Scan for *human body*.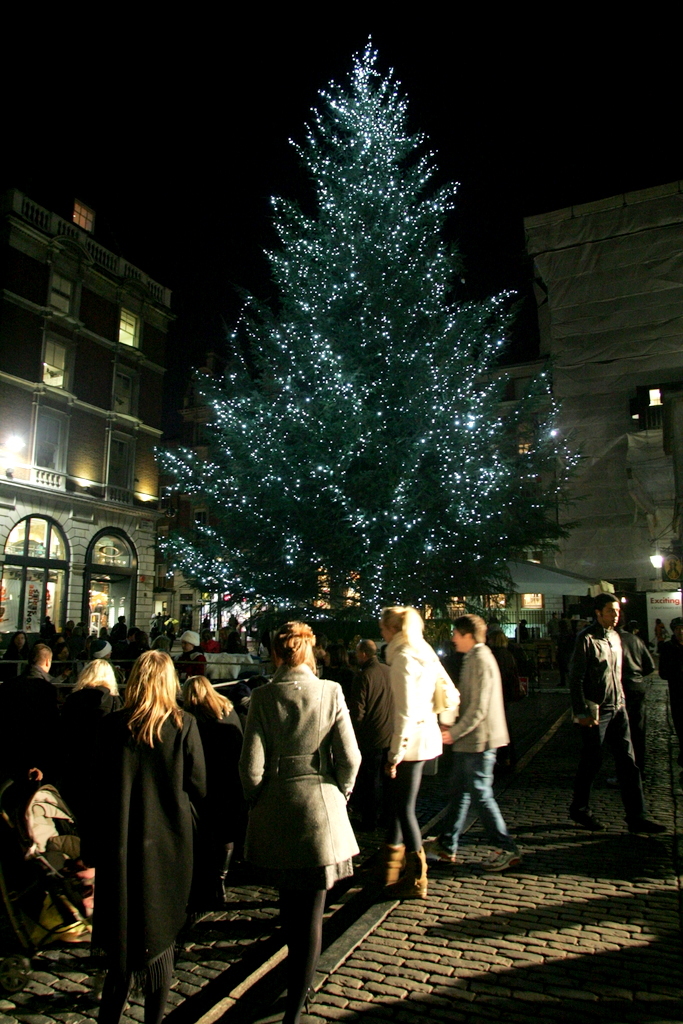
Scan result: pyautogui.locateOnScreen(177, 654, 241, 893).
